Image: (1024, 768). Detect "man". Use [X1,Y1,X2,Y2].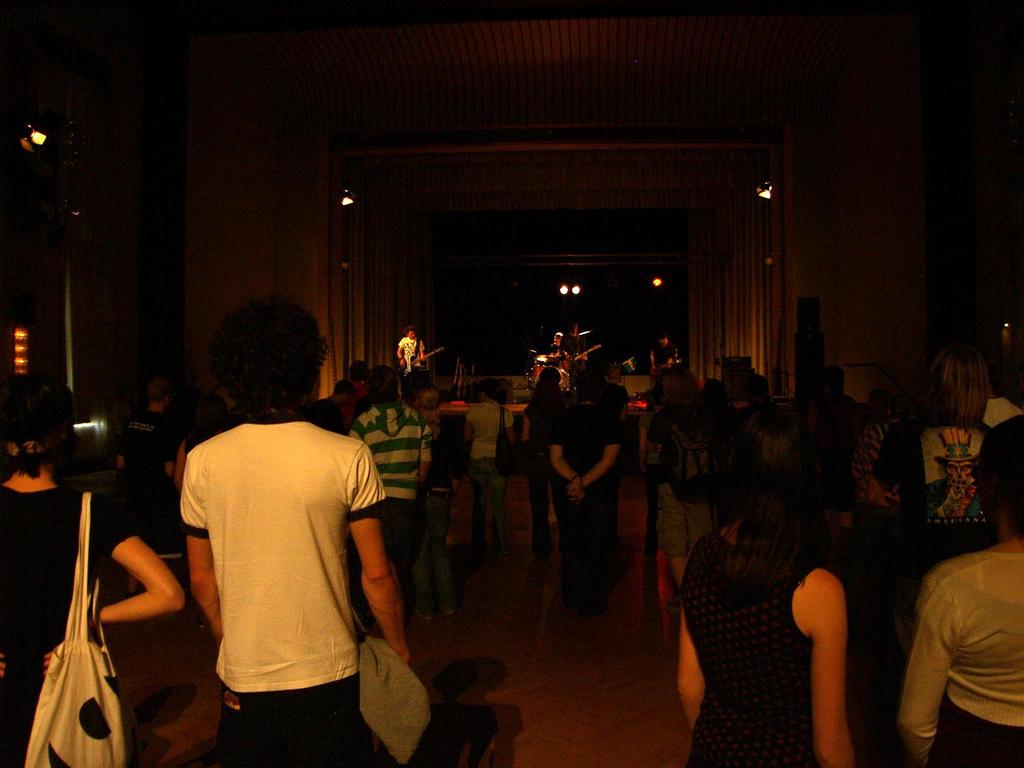
[312,375,357,431].
